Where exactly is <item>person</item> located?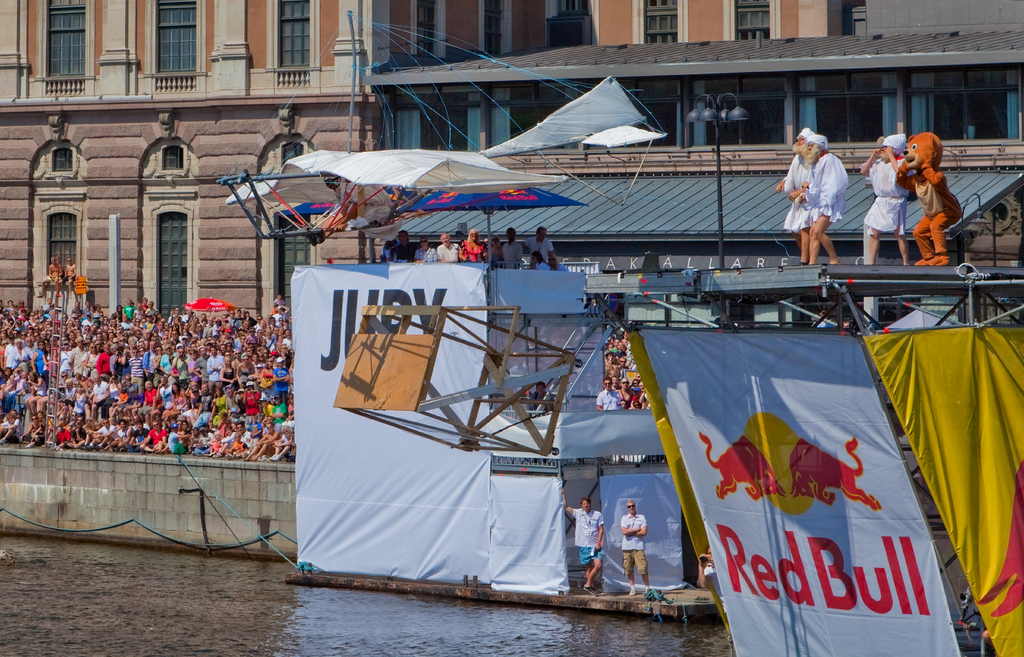
Its bounding box is detection(858, 133, 913, 267).
